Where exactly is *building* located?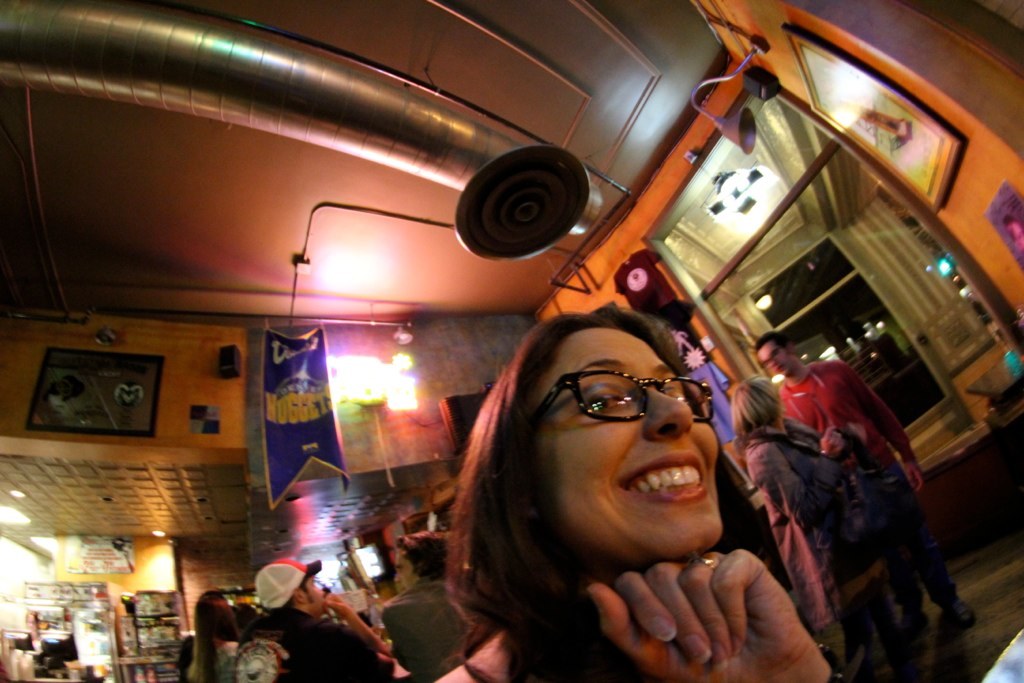
Its bounding box is locate(0, 0, 1023, 682).
